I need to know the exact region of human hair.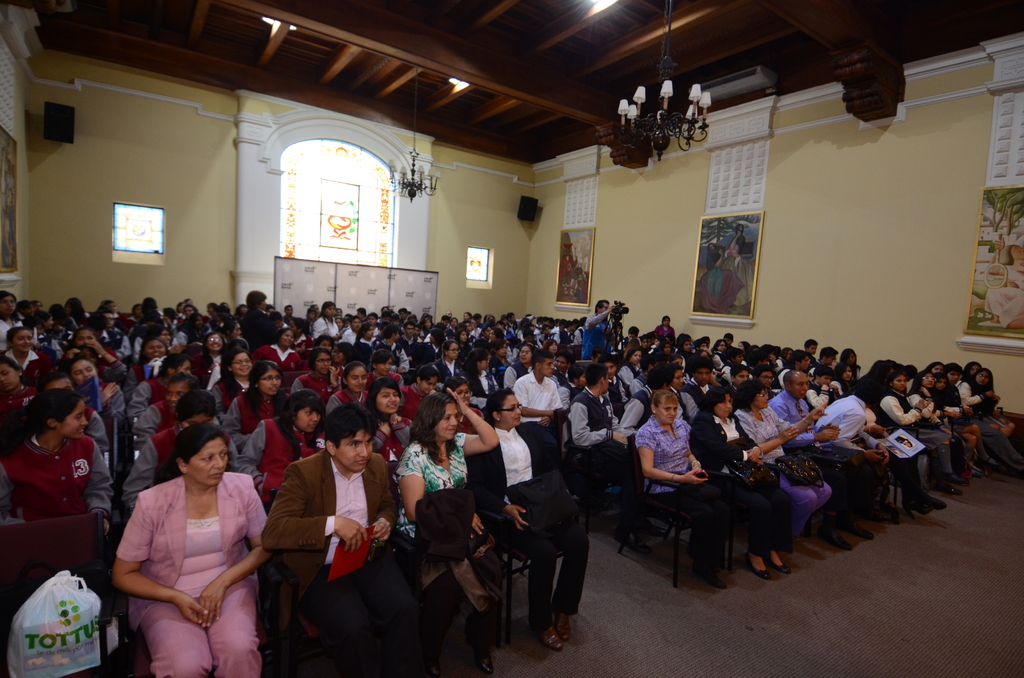
Region: [323,397,378,447].
